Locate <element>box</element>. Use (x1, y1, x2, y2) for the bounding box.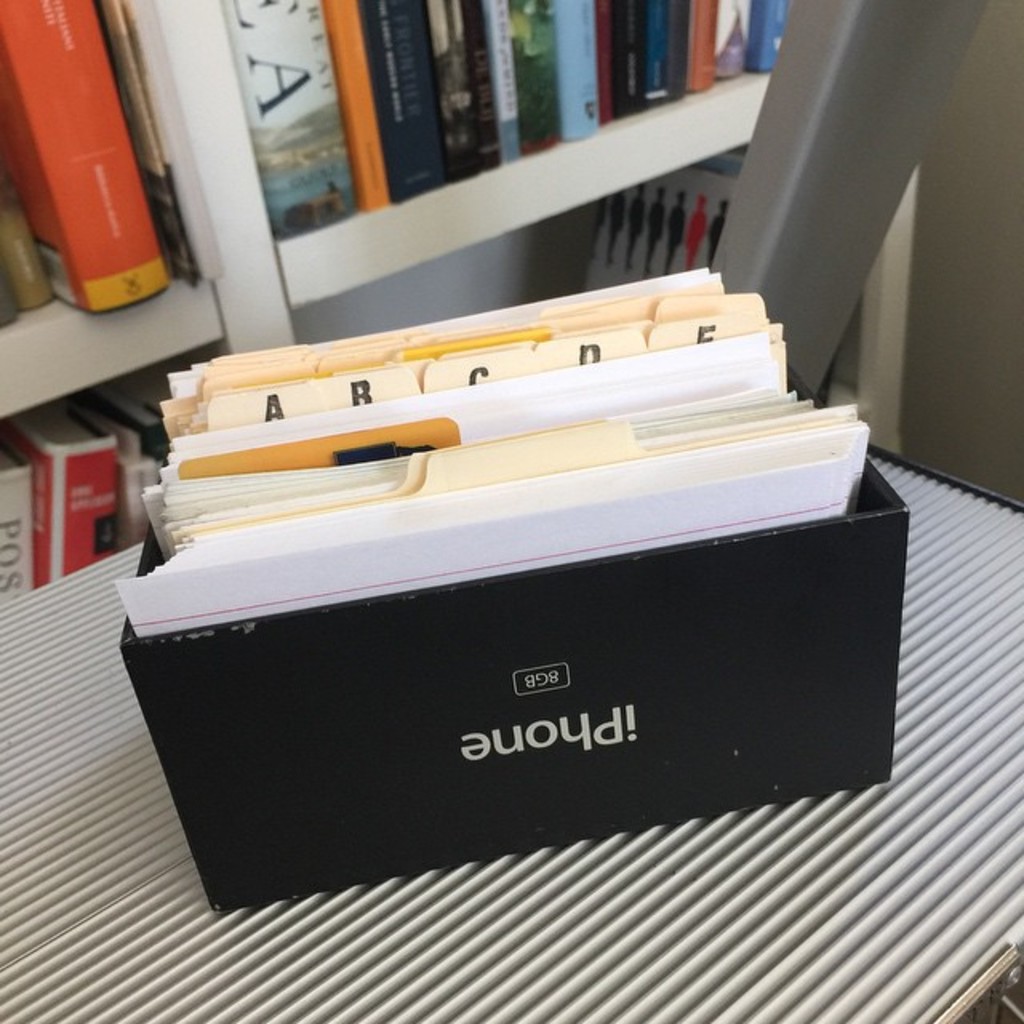
(122, 370, 914, 912).
